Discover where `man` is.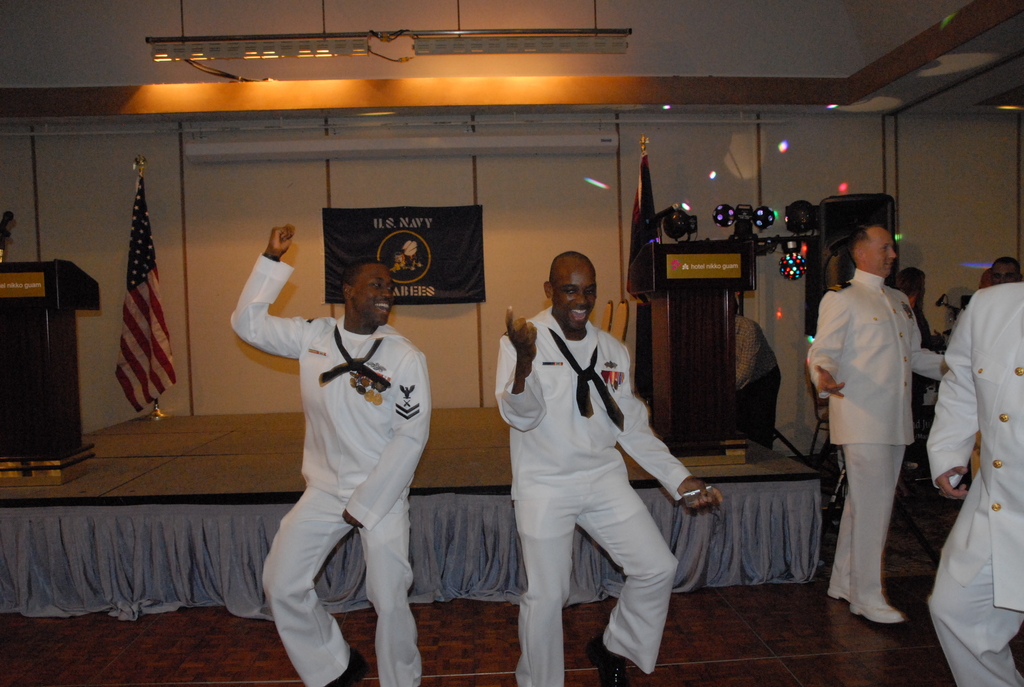
Discovered at {"left": 230, "top": 225, "right": 430, "bottom": 686}.
